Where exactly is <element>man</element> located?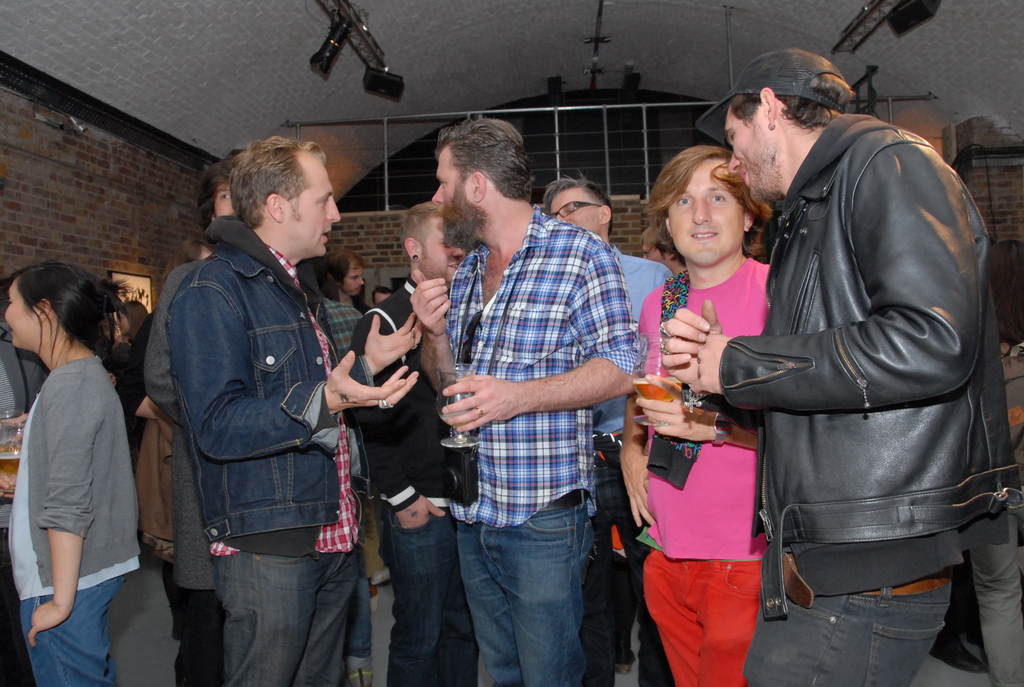
Its bounding box is [413,114,634,686].
